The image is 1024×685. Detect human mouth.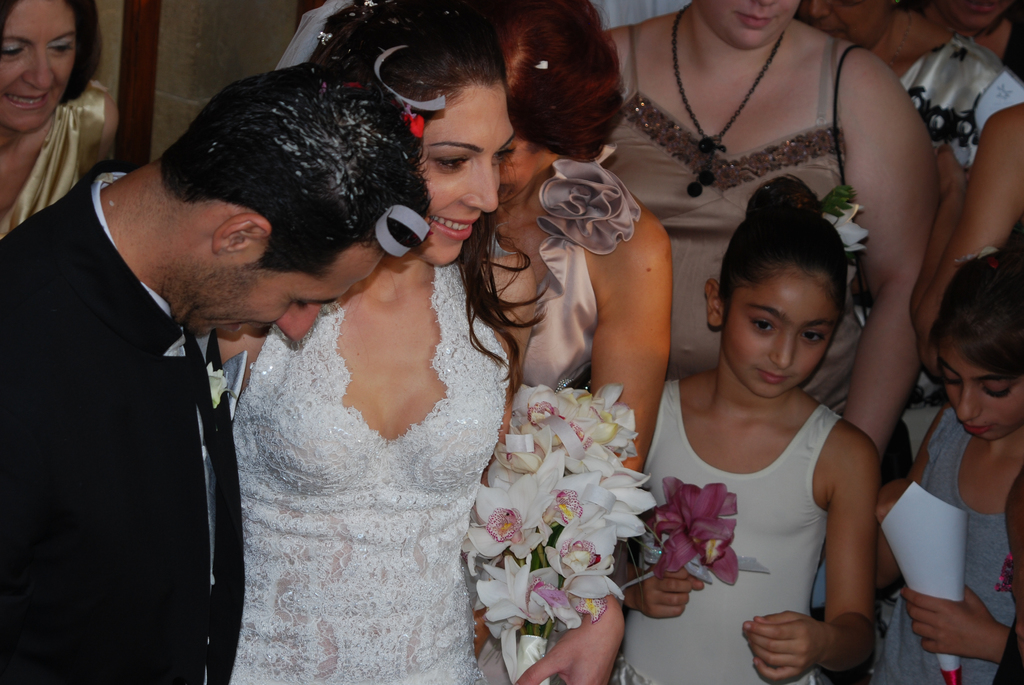
Detection: 501,178,514,203.
